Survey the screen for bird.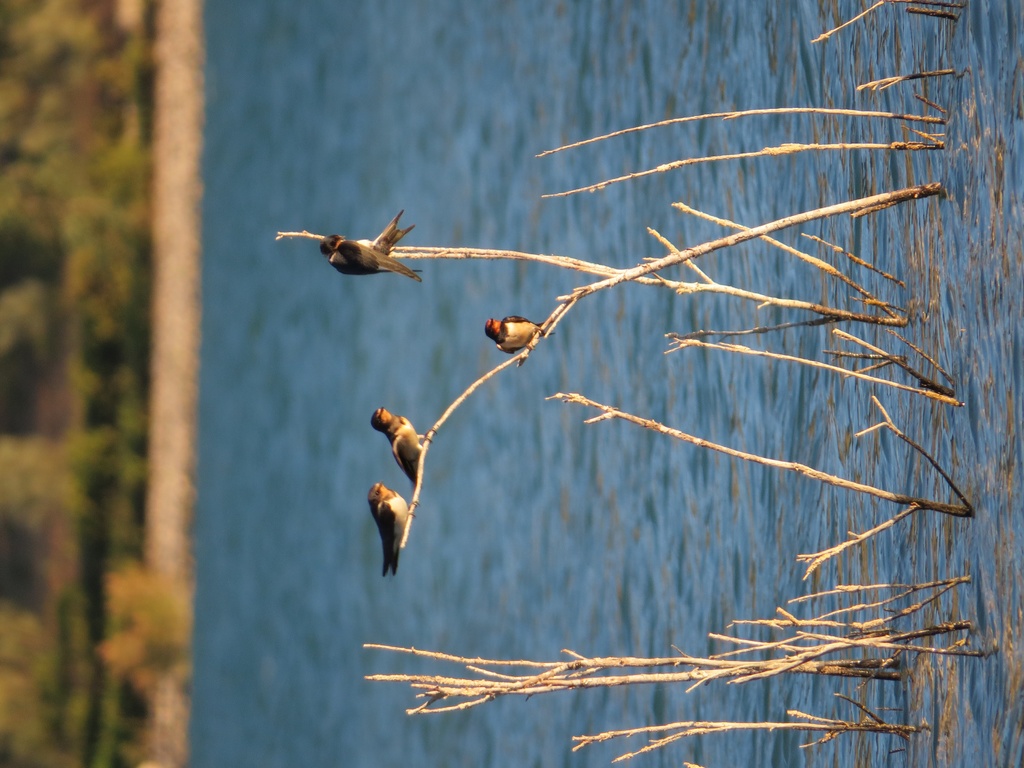
Survey found: <region>488, 307, 548, 360</region>.
